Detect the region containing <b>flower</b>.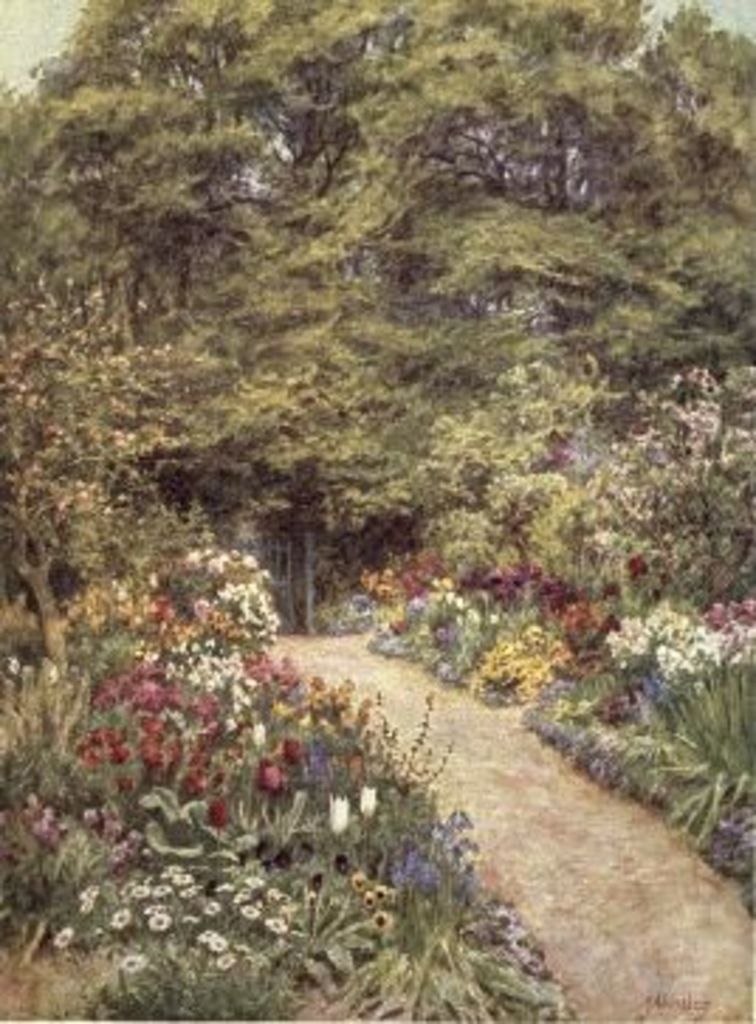
box=[245, 872, 260, 889].
